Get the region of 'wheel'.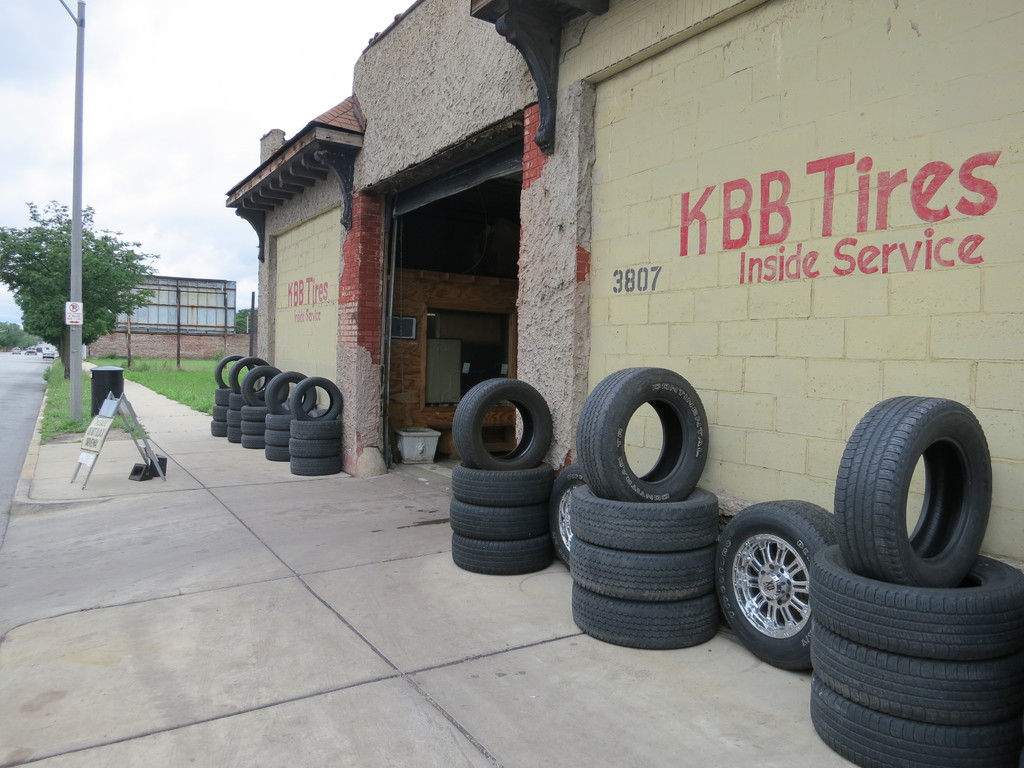
544, 461, 610, 568.
